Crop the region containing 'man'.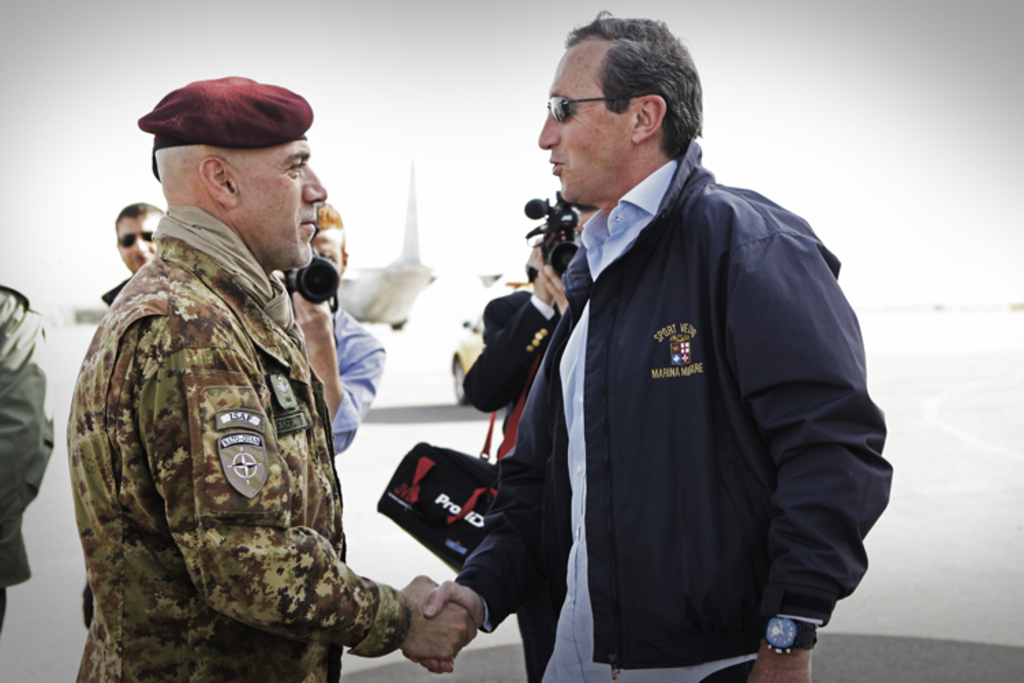
Crop region: [x1=291, y1=205, x2=384, y2=454].
